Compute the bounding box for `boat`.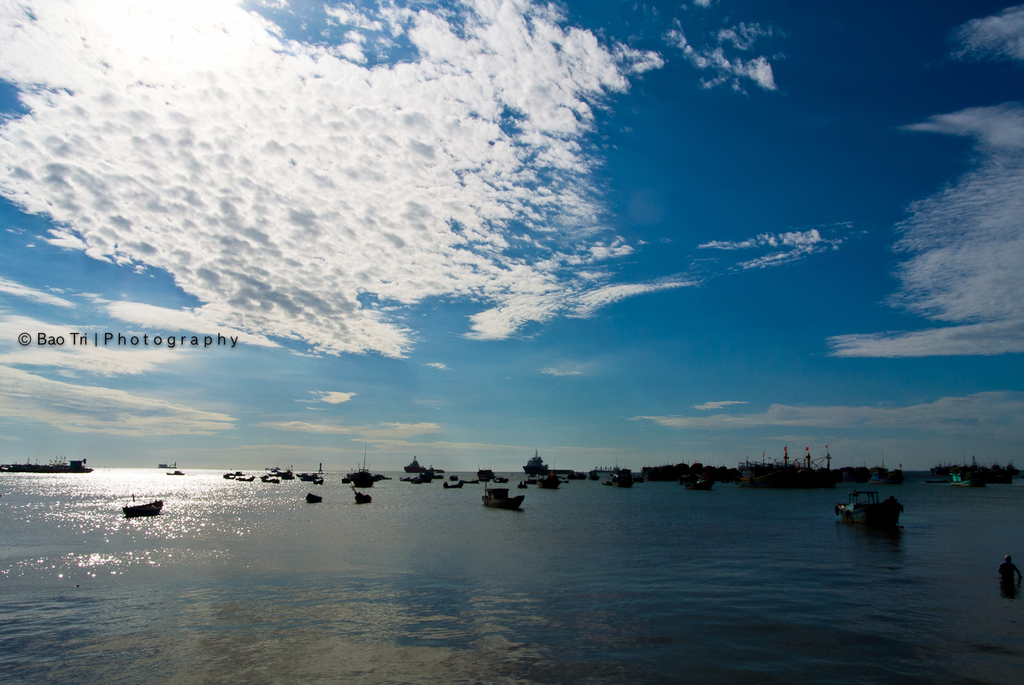
[302,495,324,501].
